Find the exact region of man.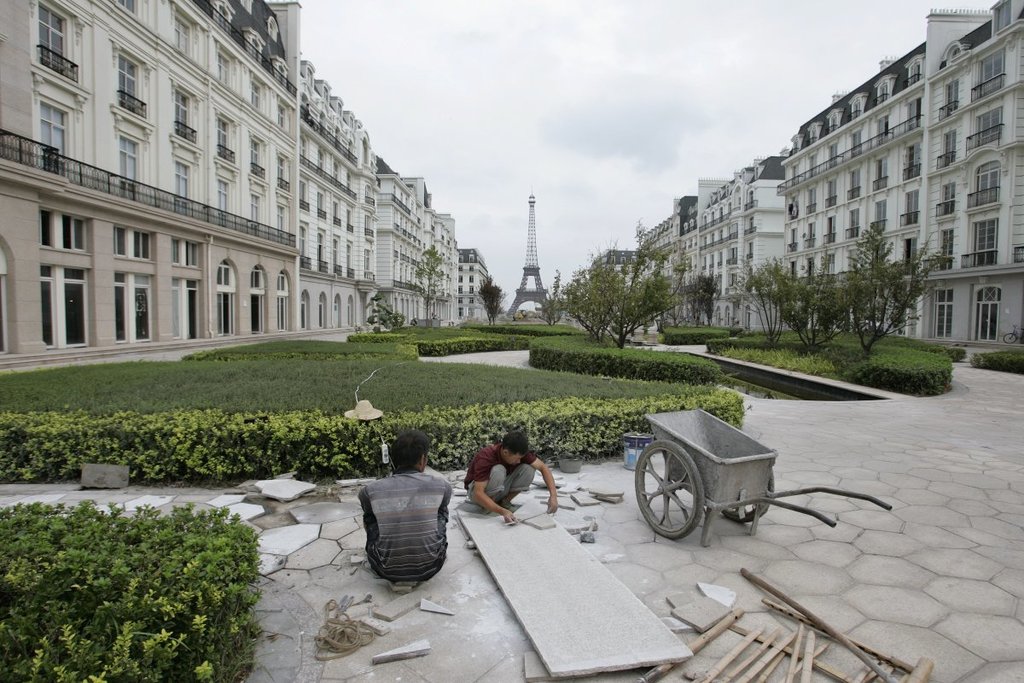
Exact region: [363, 431, 452, 582].
